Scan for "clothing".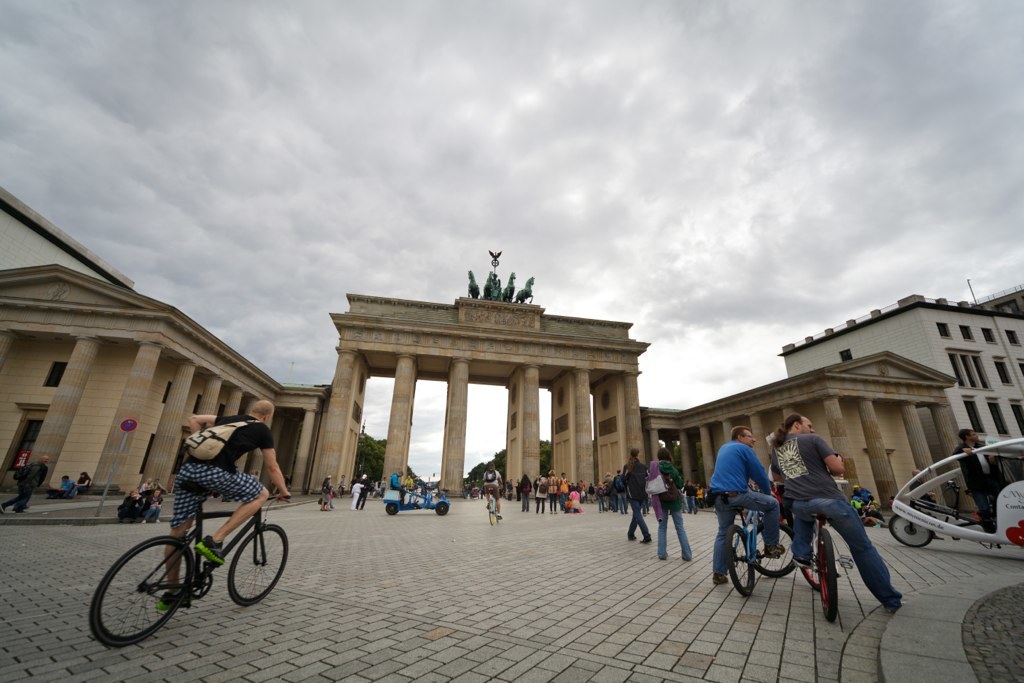
Scan result: 765:423:906:609.
